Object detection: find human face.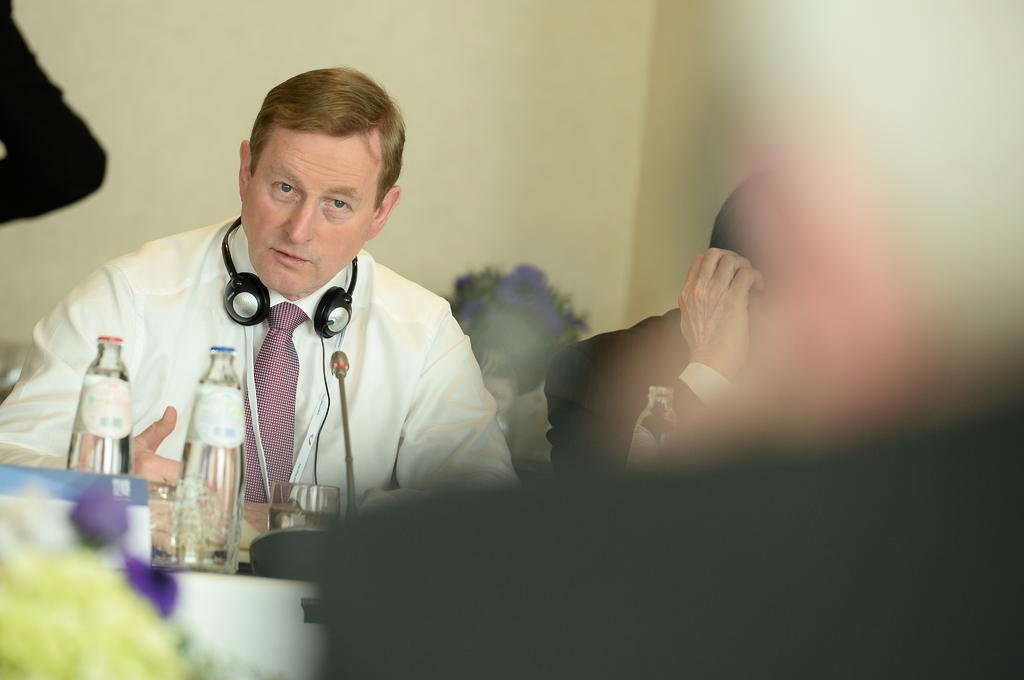
244:139:378:300.
